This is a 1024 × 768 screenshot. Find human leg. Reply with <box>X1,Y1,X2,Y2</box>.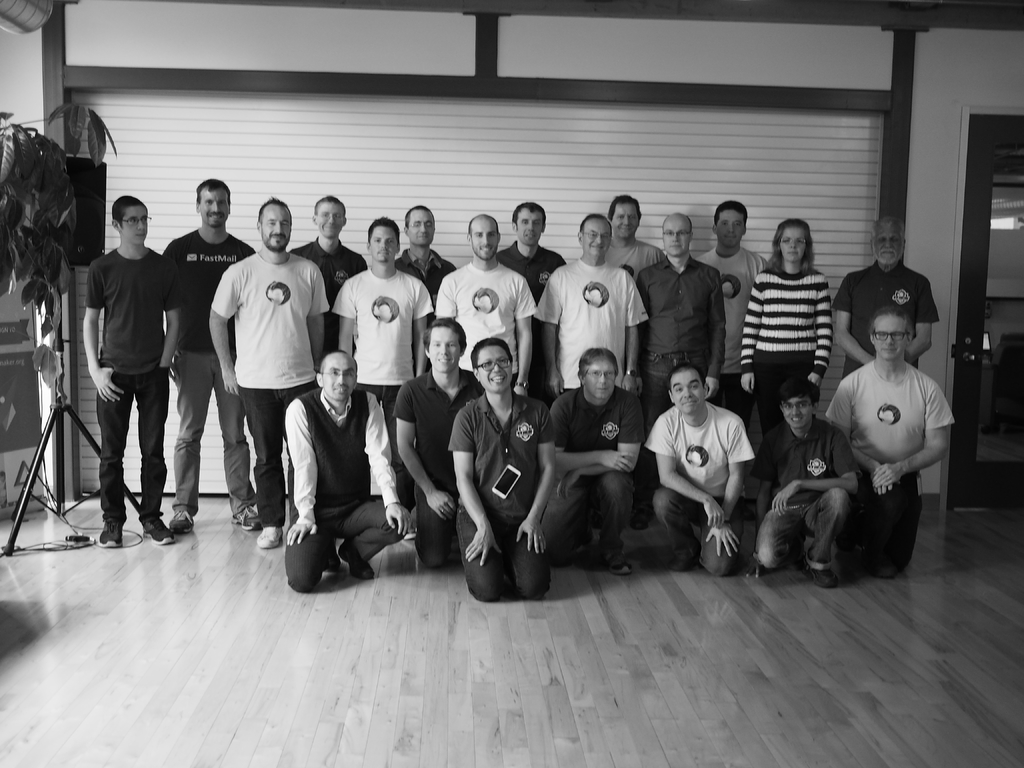
<box>469,514,514,593</box>.
